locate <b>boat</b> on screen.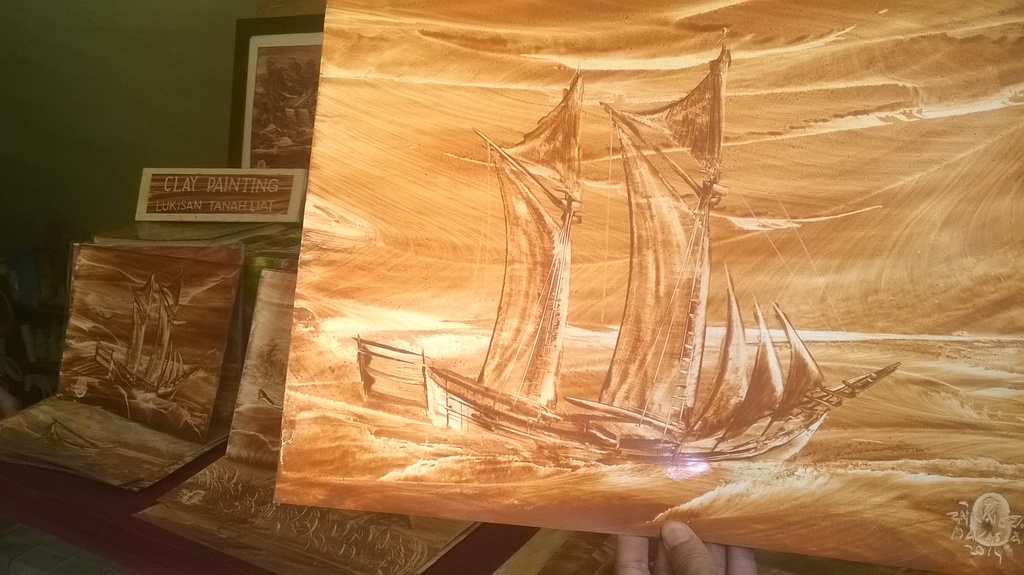
On screen at 429:124:901:471.
